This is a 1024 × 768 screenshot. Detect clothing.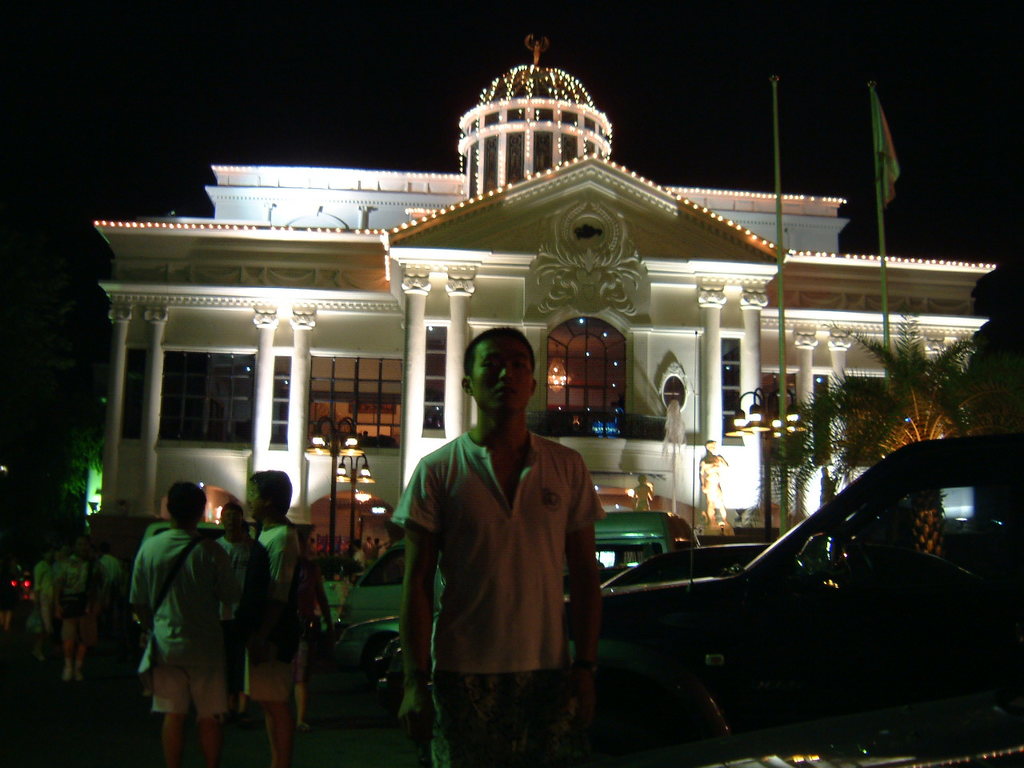
left=393, top=429, right=610, bottom=767.
